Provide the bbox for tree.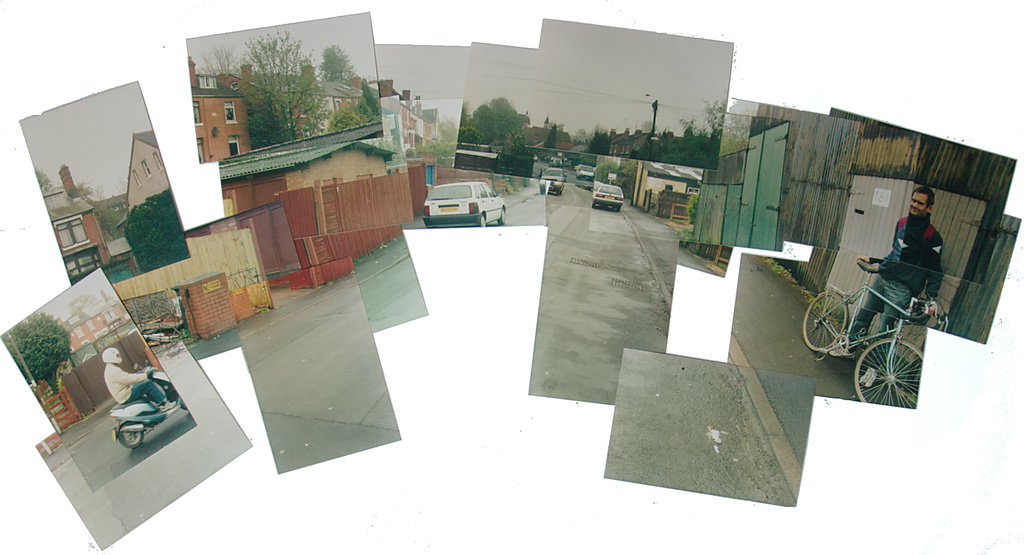
rect(459, 99, 471, 130).
